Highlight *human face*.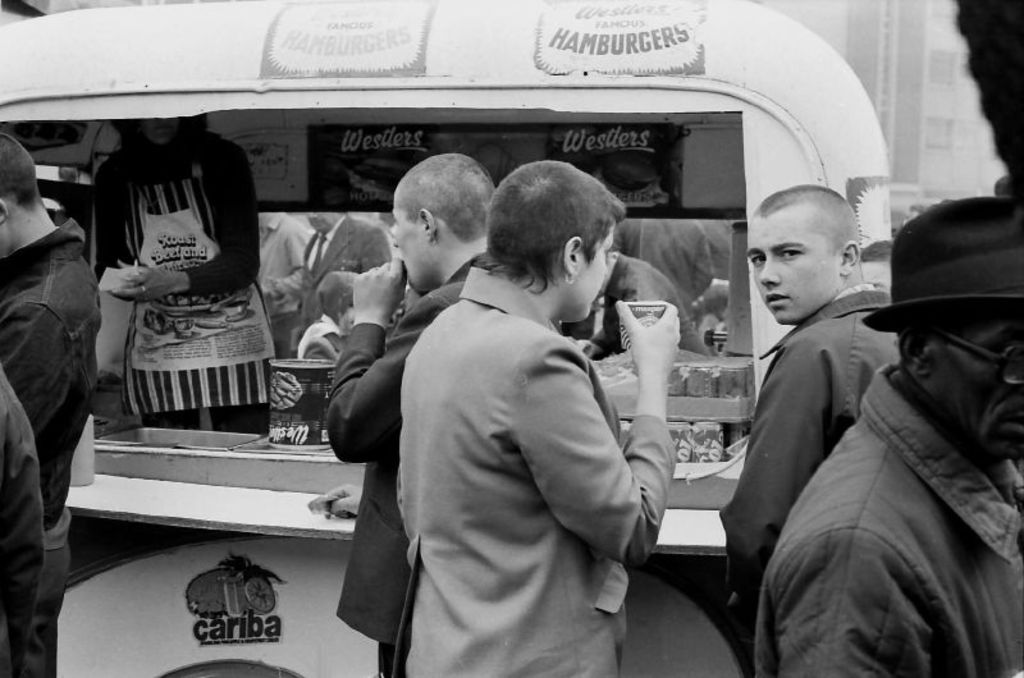
Highlighted region: bbox(561, 220, 616, 325).
